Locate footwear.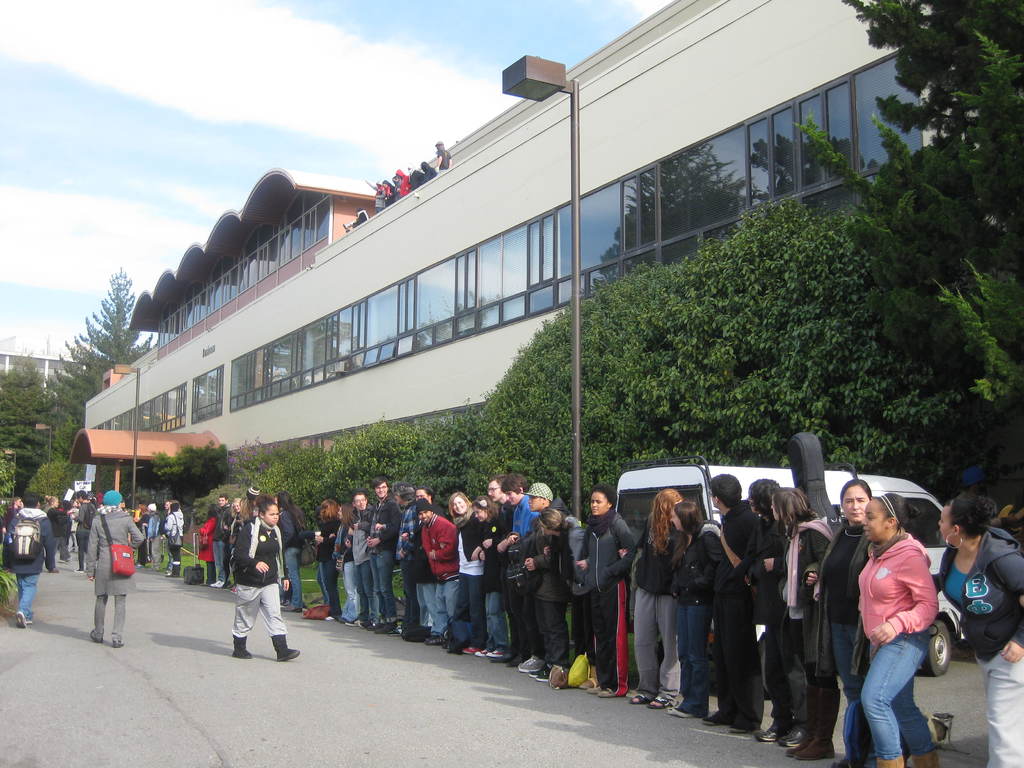
Bounding box: [x1=487, y1=648, x2=501, y2=659].
